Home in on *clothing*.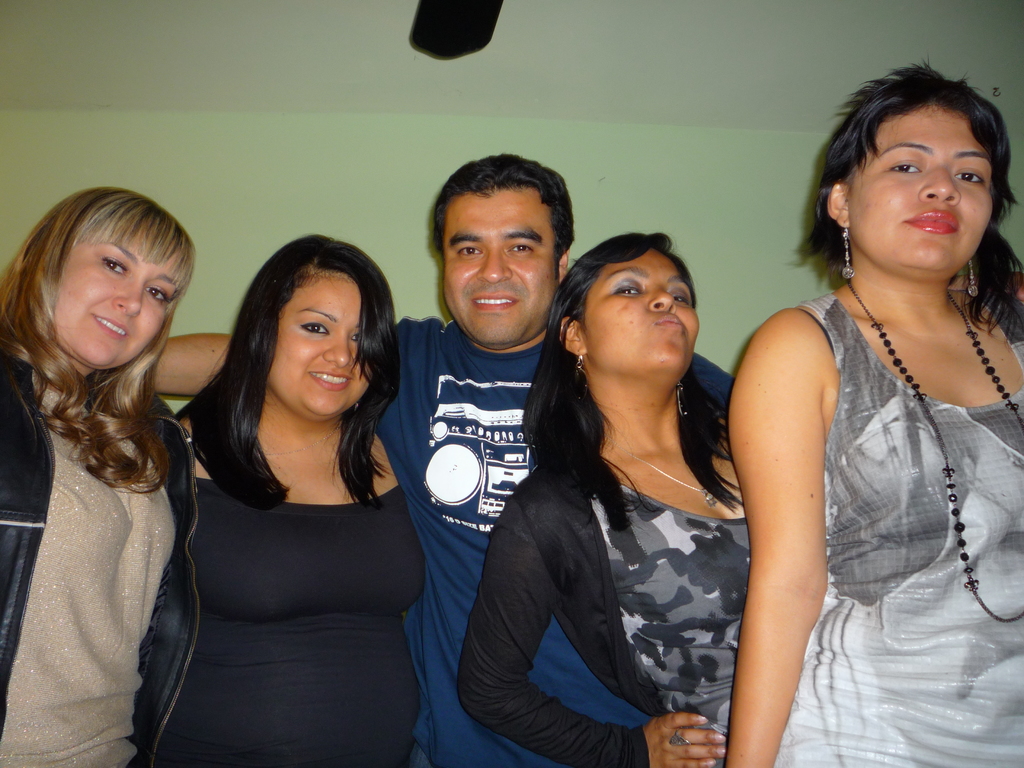
Homed in at 140 481 451 762.
